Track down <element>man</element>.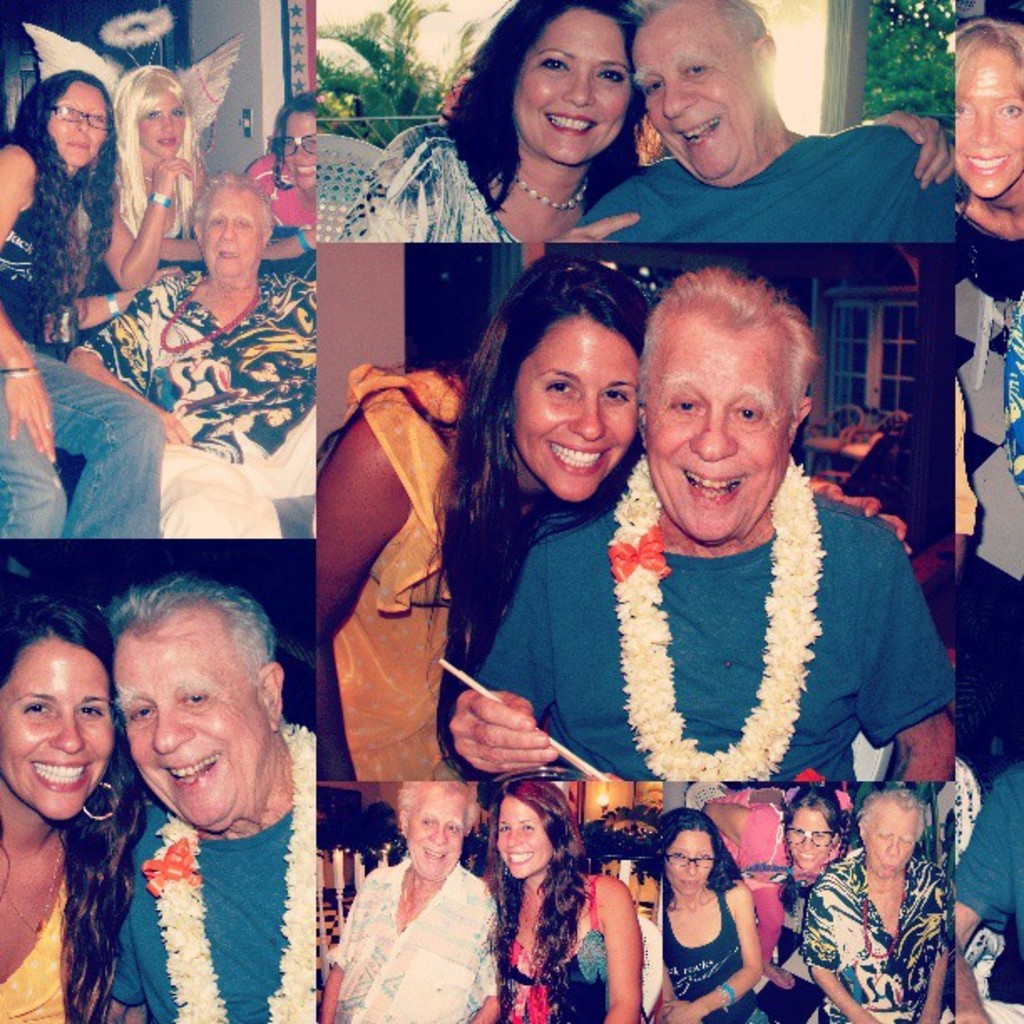
Tracked to 22, 571, 376, 1009.
